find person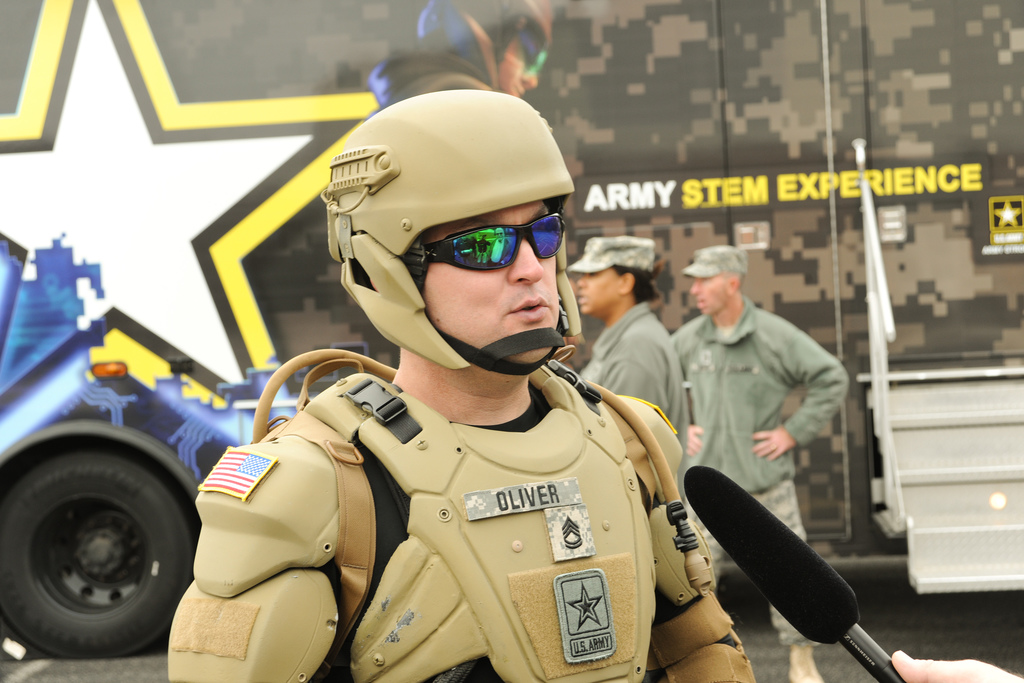
668, 244, 853, 682
